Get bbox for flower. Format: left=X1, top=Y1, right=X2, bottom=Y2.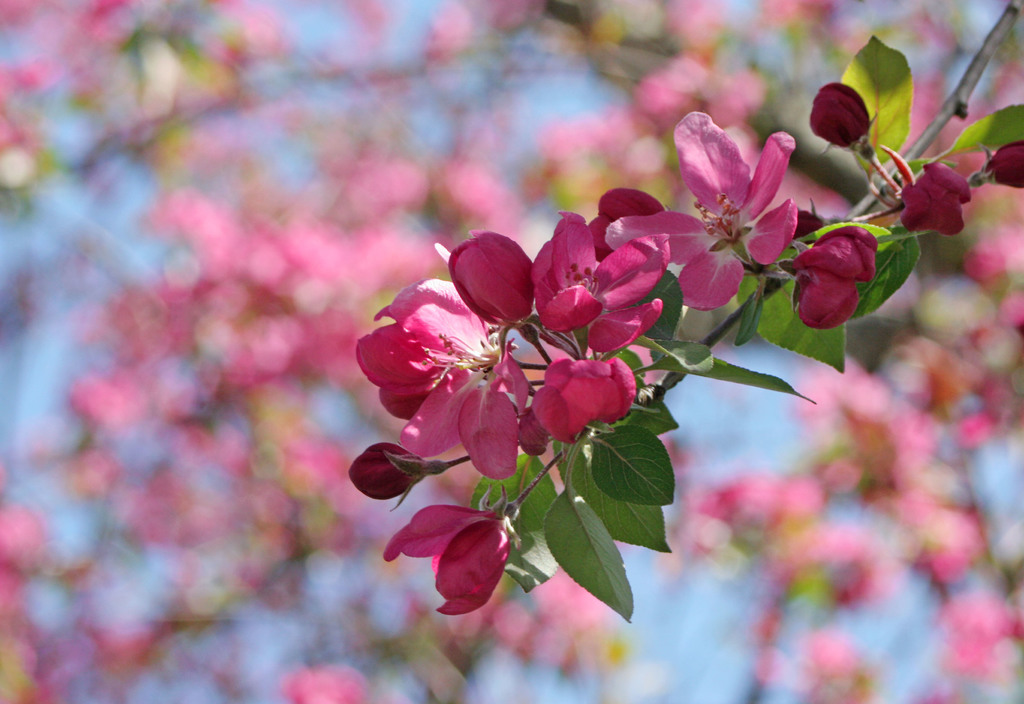
left=602, top=110, right=802, bottom=314.
